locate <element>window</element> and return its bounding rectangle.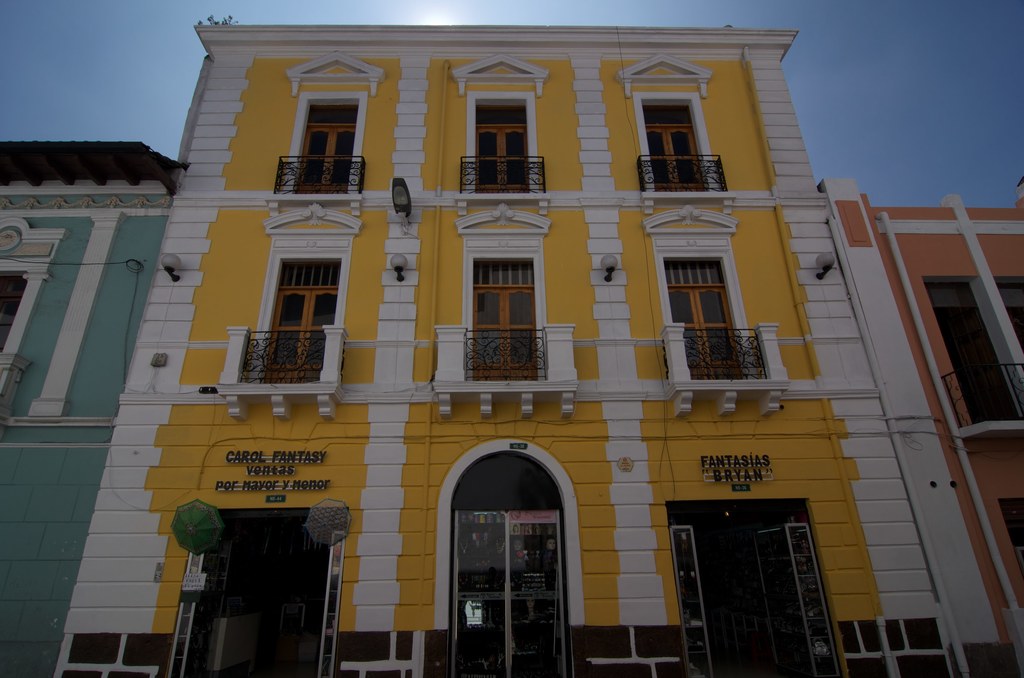
[0, 268, 32, 359].
